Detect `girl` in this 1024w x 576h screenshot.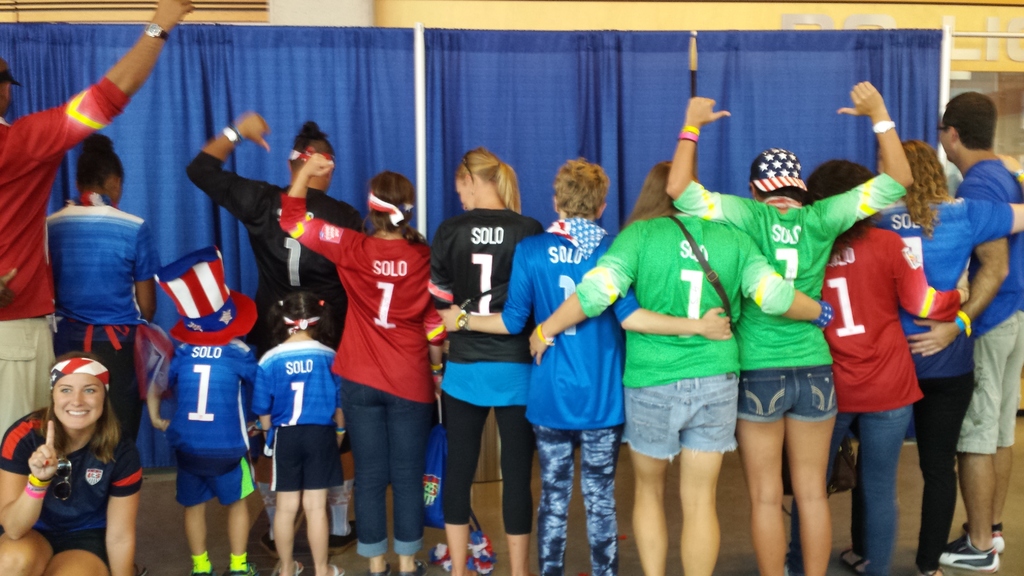
Detection: left=866, top=134, right=1023, bottom=575.
